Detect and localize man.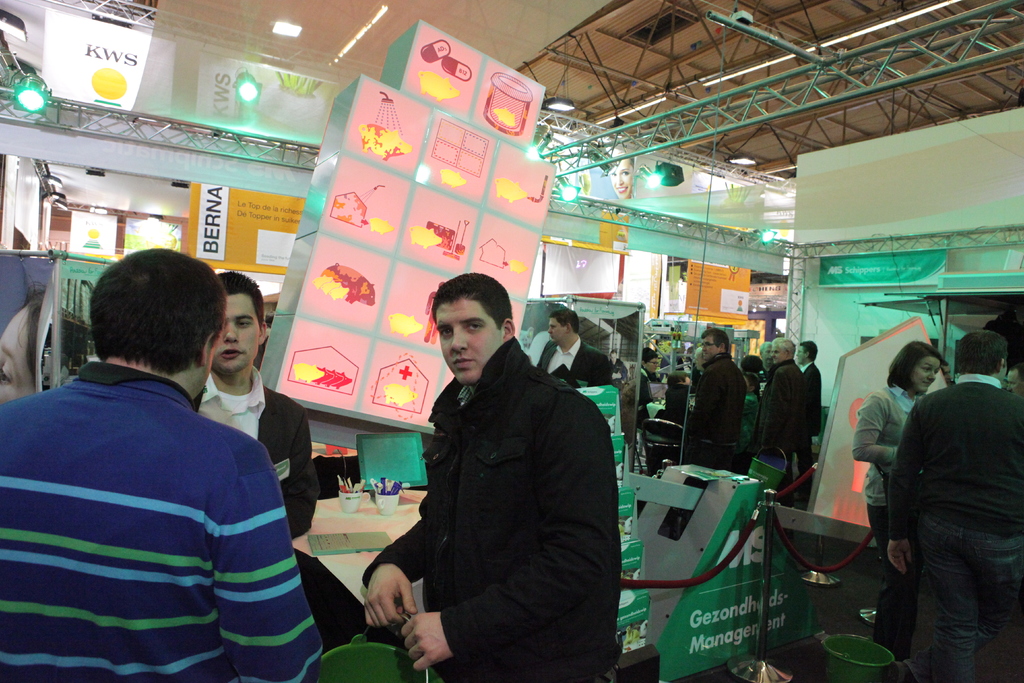
Localized at [538, 306, 607, 377].
